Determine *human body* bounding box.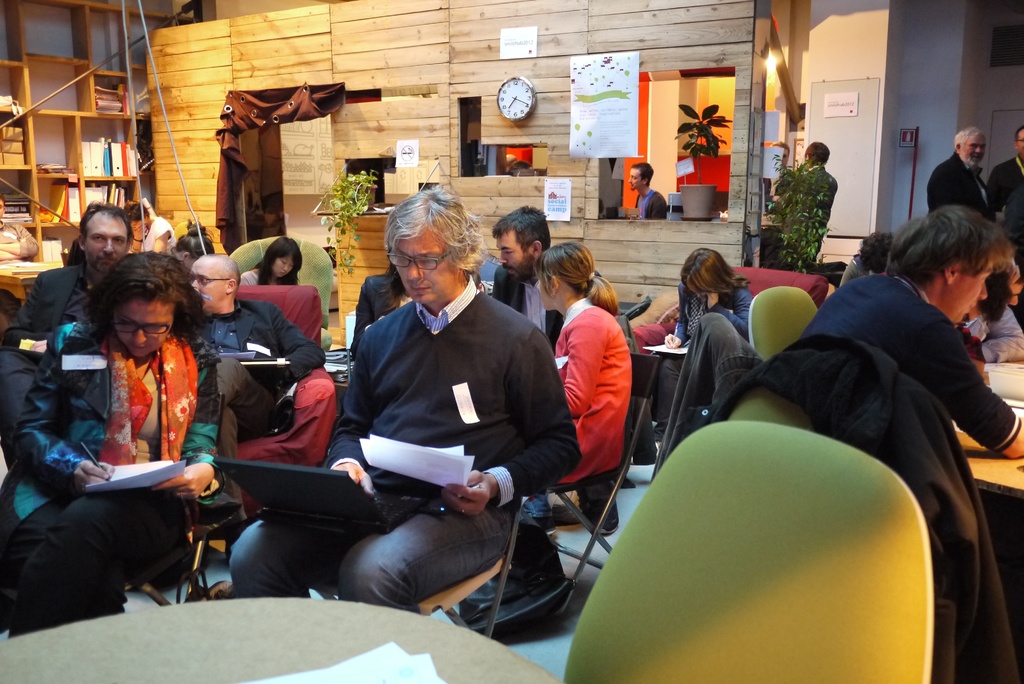
Determined: x1=535 y1=238 x2=634 y2=482.
